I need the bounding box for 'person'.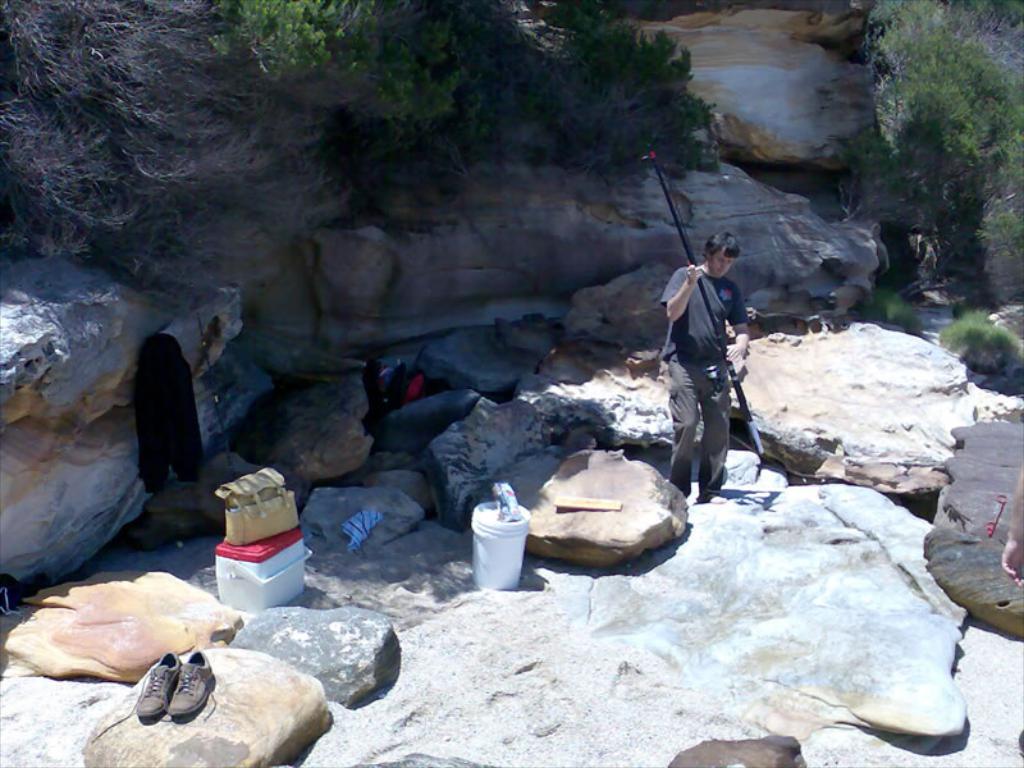
Here it is: rect(664, 214, 760, 518).
